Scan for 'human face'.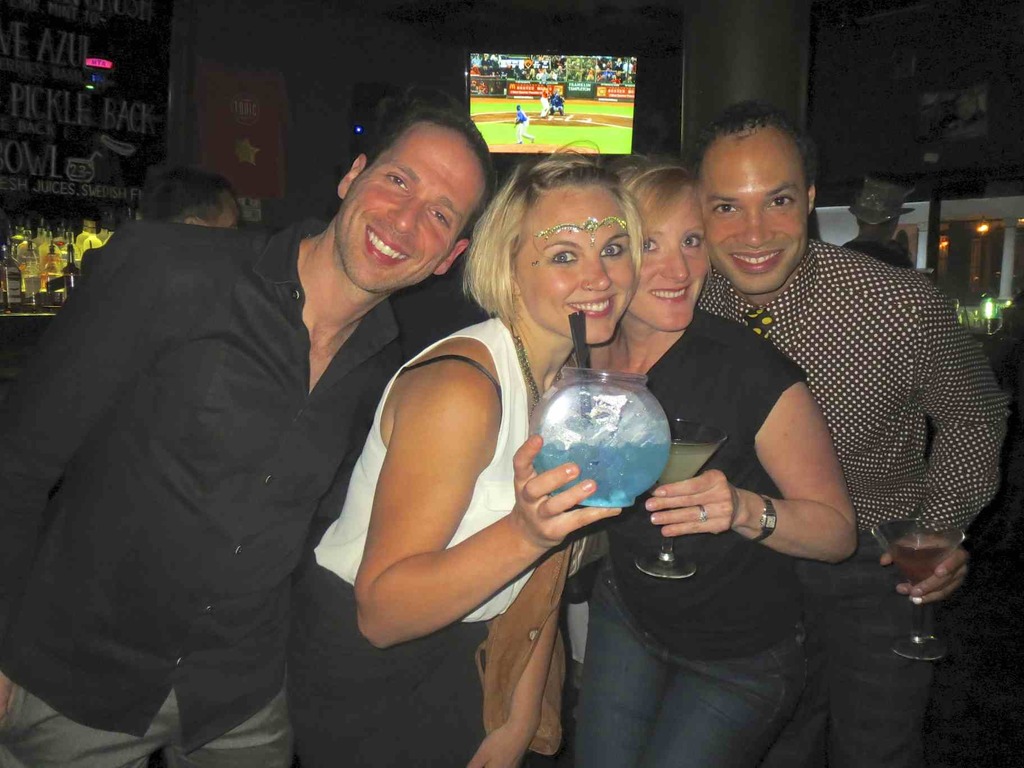
Scan result: (339,126,483,294).
